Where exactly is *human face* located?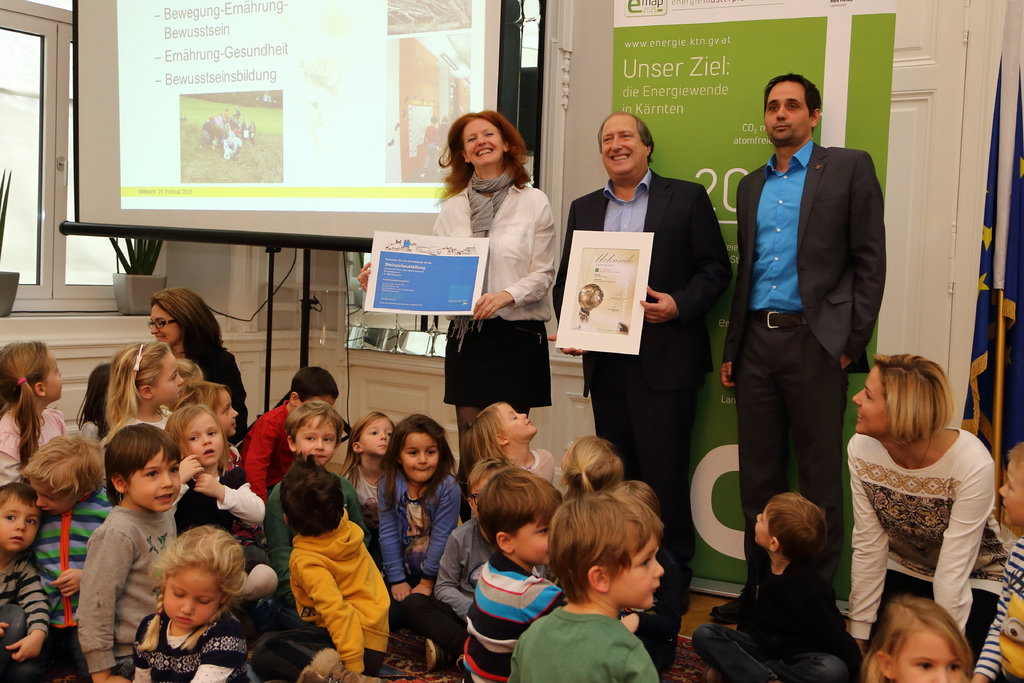
Its bounding box is <bbox>463, 119, 498, 168</bbox>.
